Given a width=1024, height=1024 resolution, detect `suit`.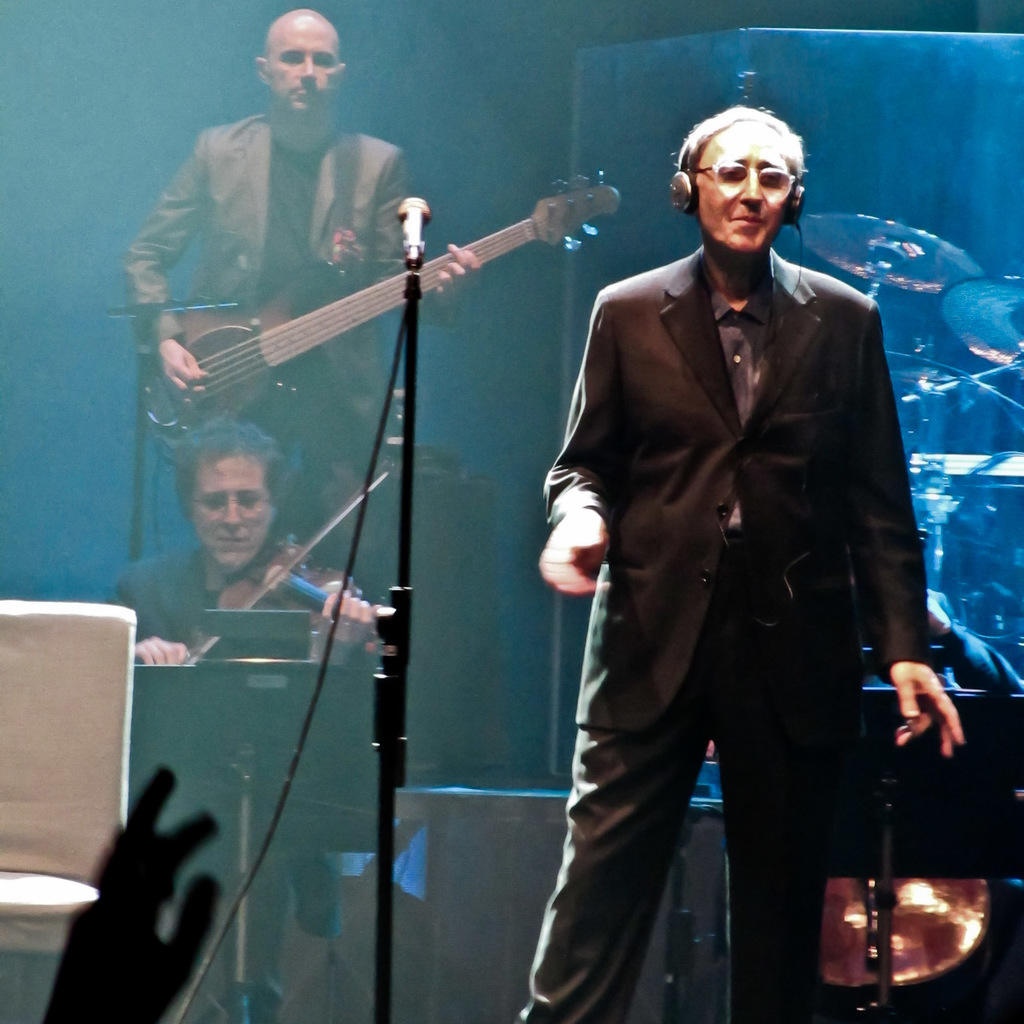
left=125, top=116, right=466, bottom=544.
